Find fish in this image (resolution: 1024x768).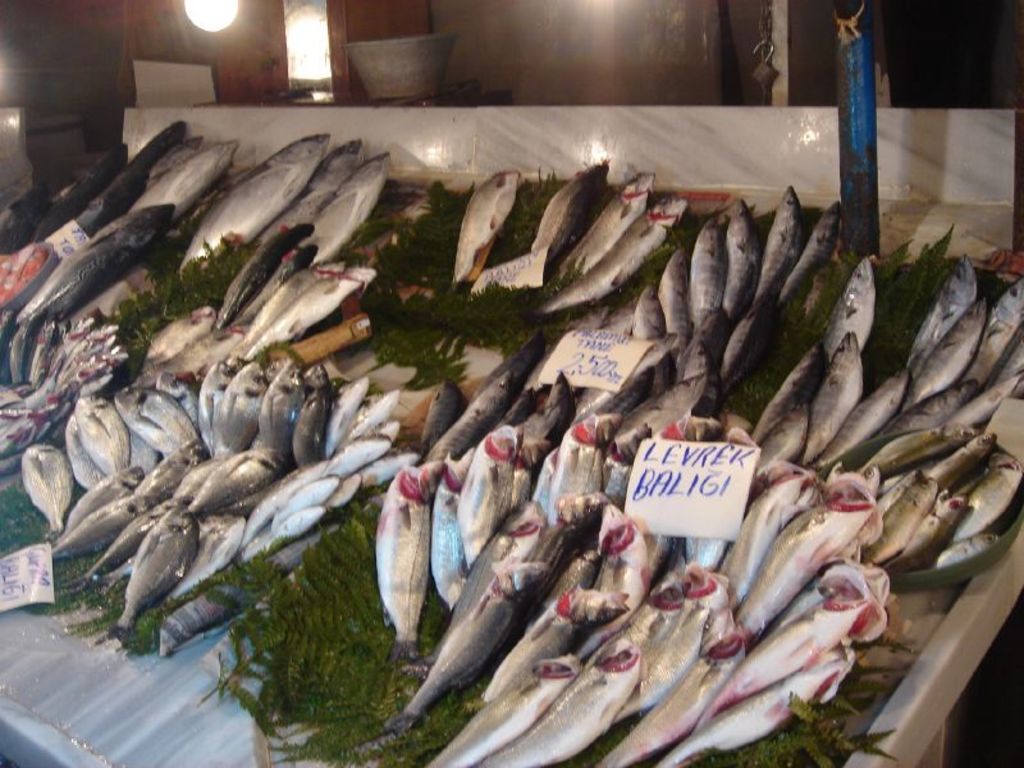
l=687, t=207, r=713, b=328.
